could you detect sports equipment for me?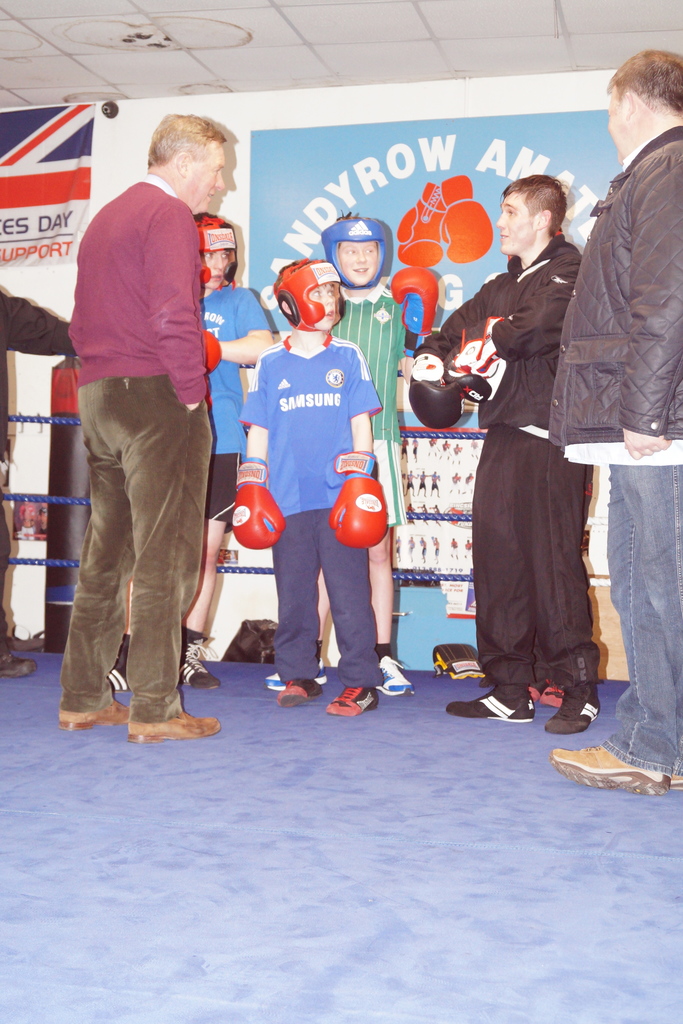
Detection result: Rect(329, 447, 390, 548).
